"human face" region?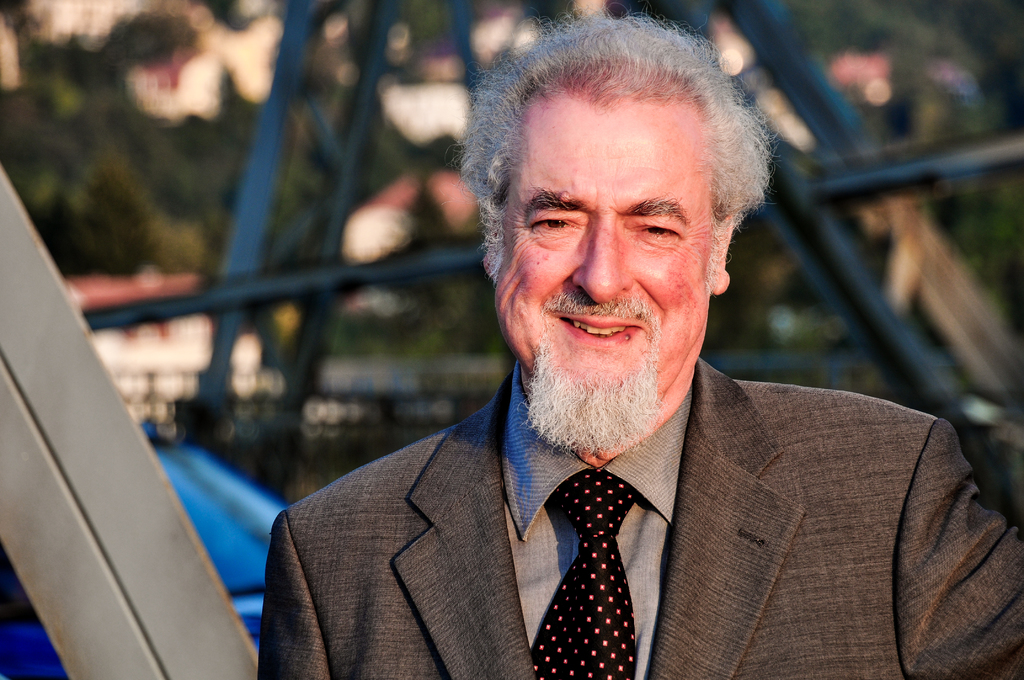
bbox=[492, 93, 716, 449]
